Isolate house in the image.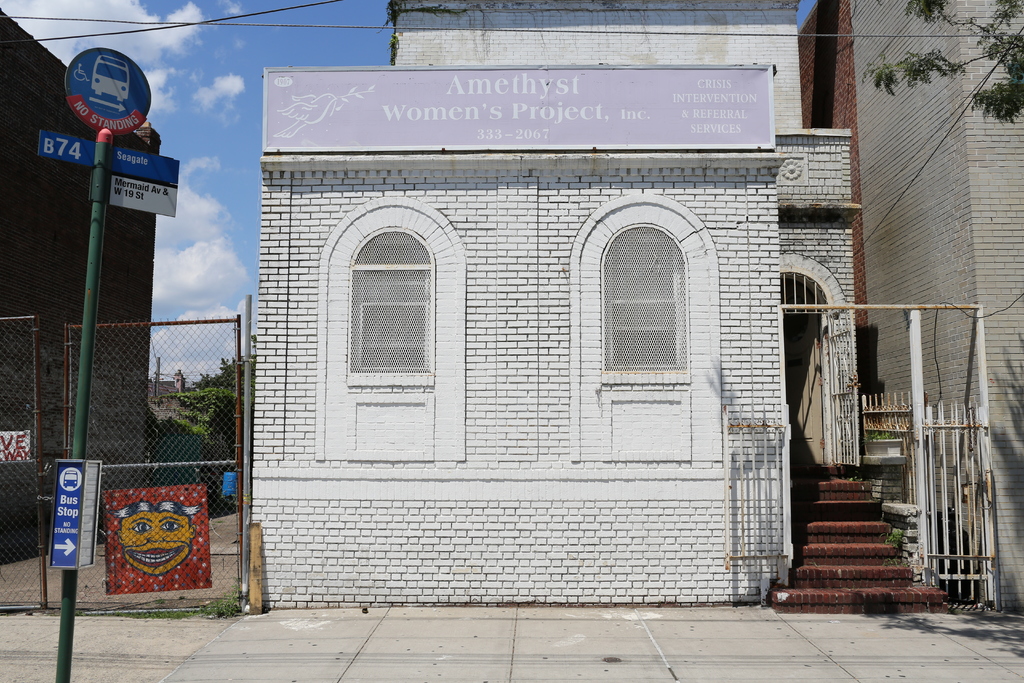
Isolated region: 247, 54, 797, 608.
